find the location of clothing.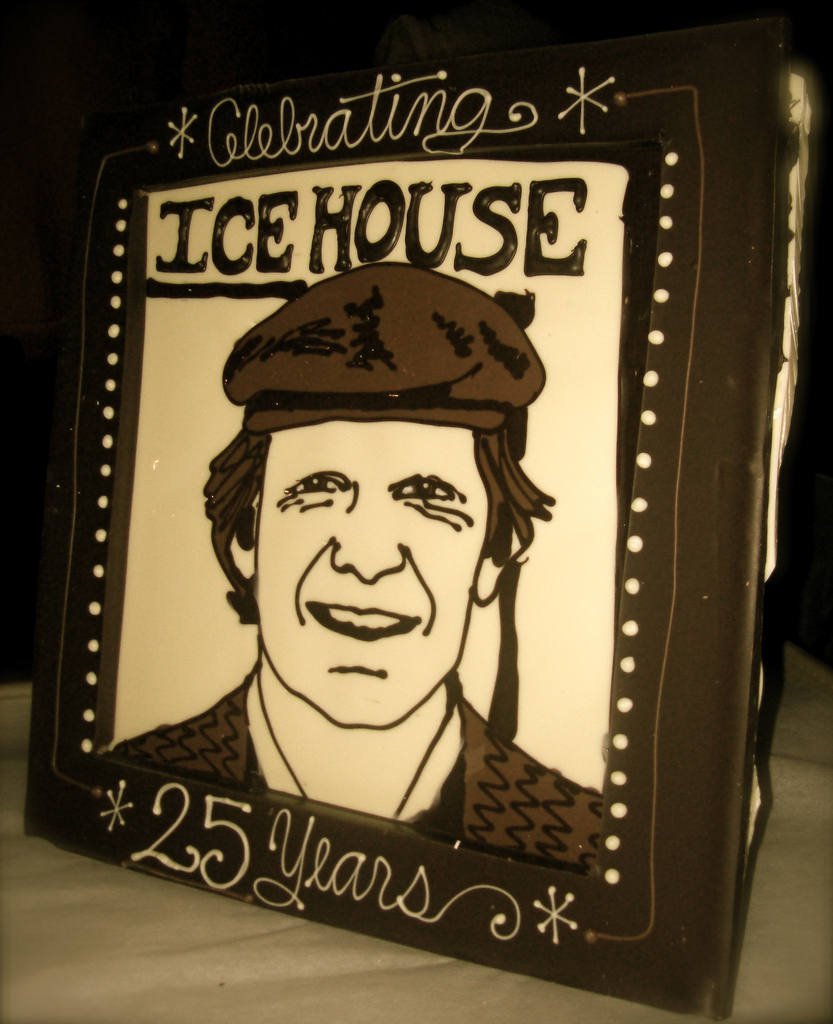
Location: [102, 265, 598, 869].
